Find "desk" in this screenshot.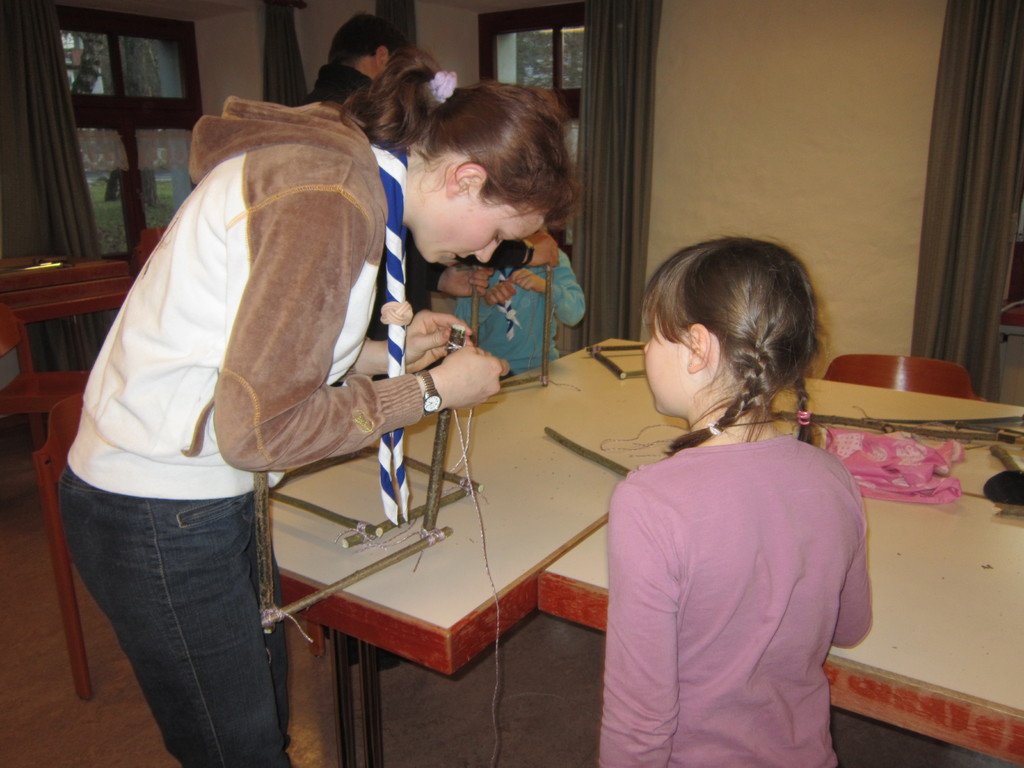
The bounding box for "desk" is region(538, 379, 1023, 767).
